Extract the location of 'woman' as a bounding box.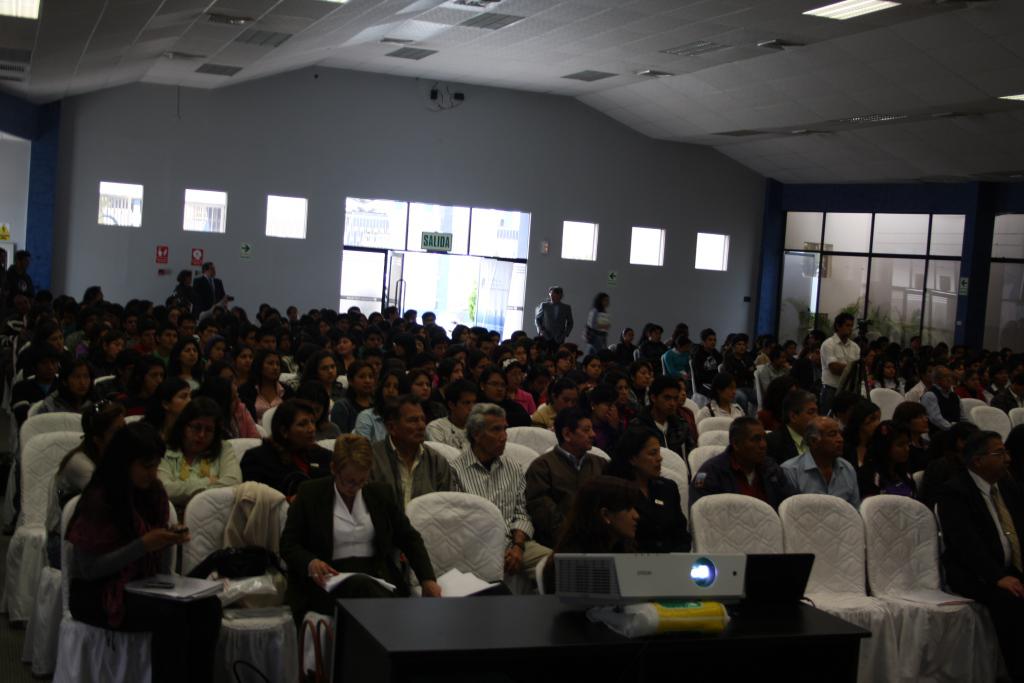
locate(450, 323, 469, 344).
